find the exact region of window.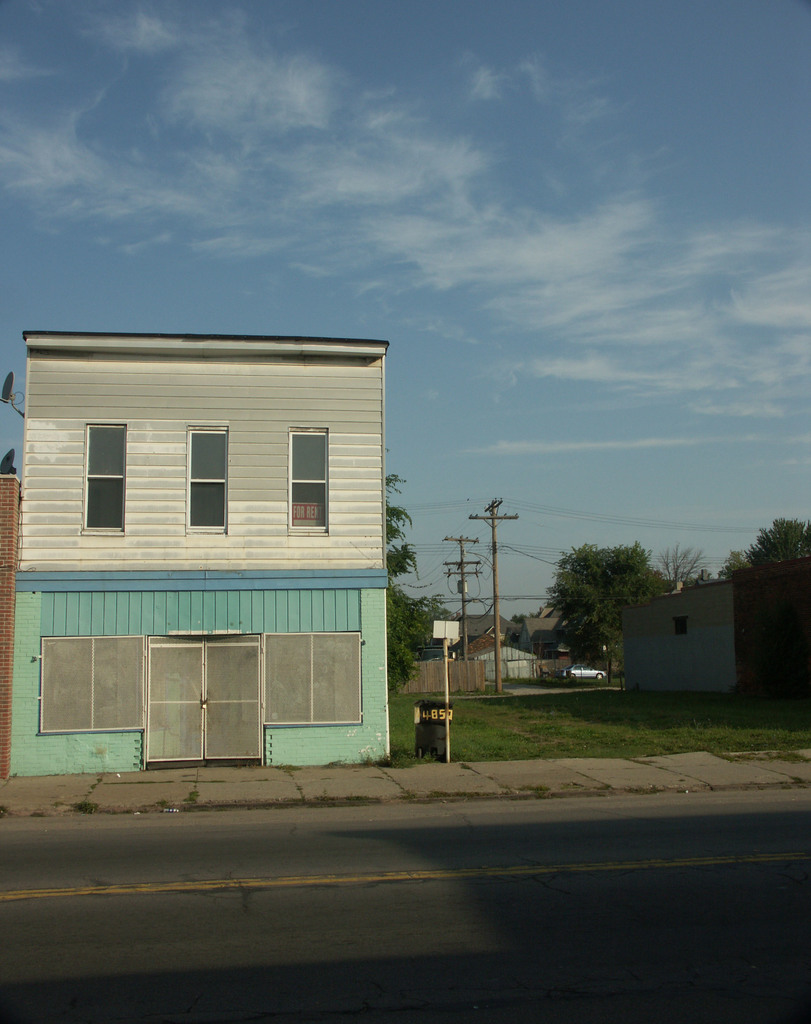
Exact region: select_region(266, 418, 338, 532).
